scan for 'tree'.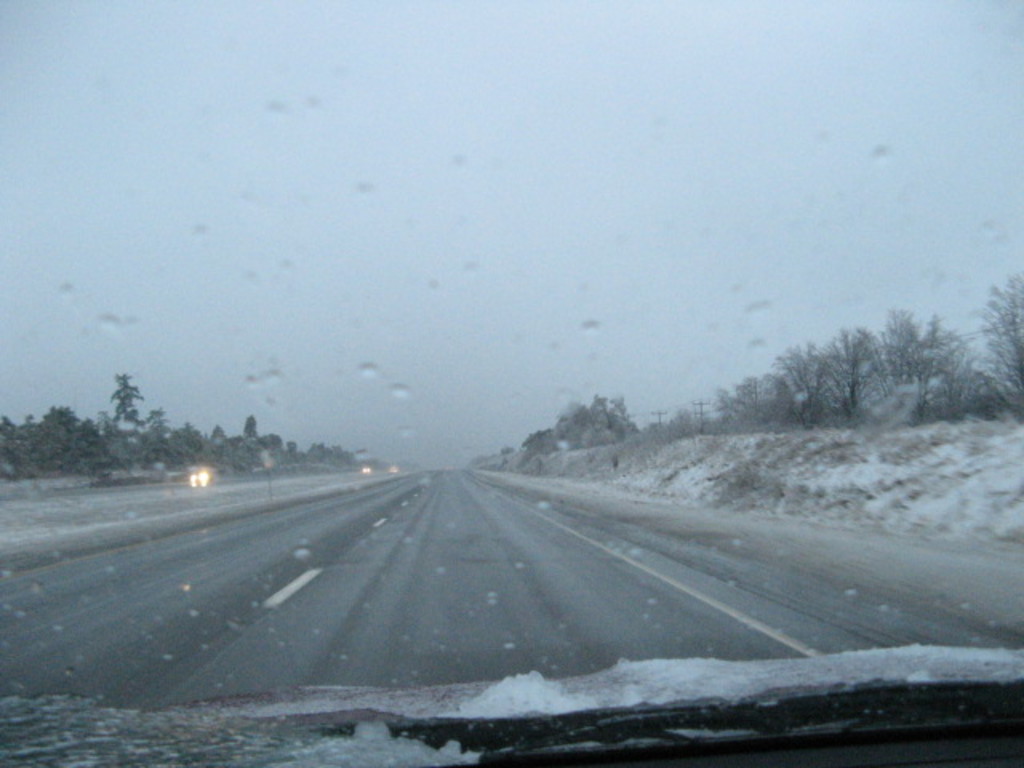
Scan result: locate(533, 419, 571, 446).
